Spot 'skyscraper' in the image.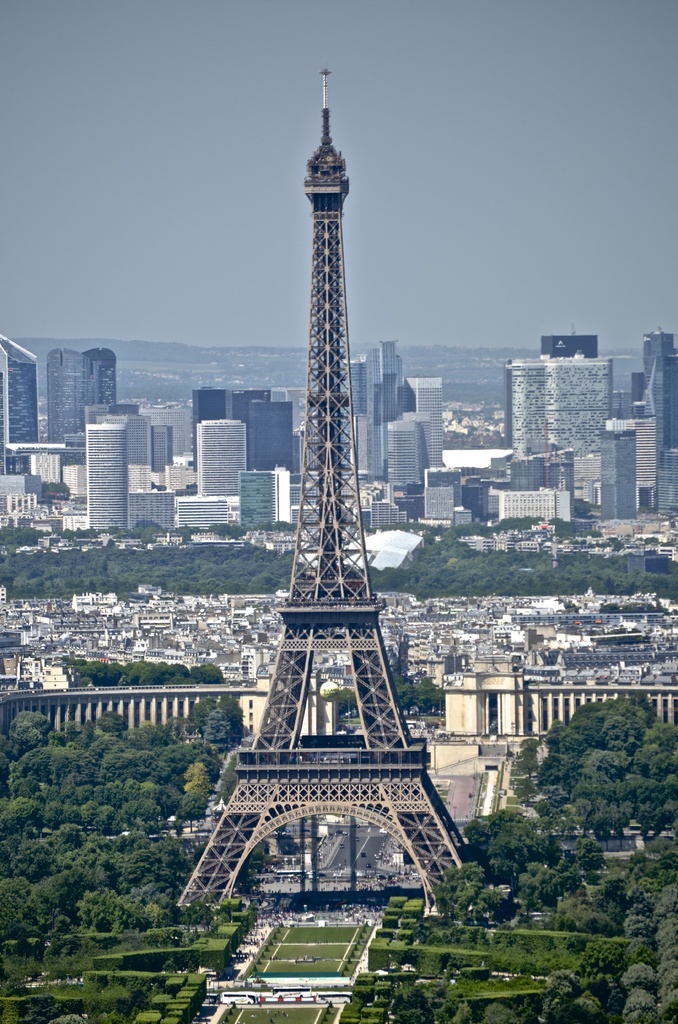
'skyscraper' found at (189,425,259,505).
